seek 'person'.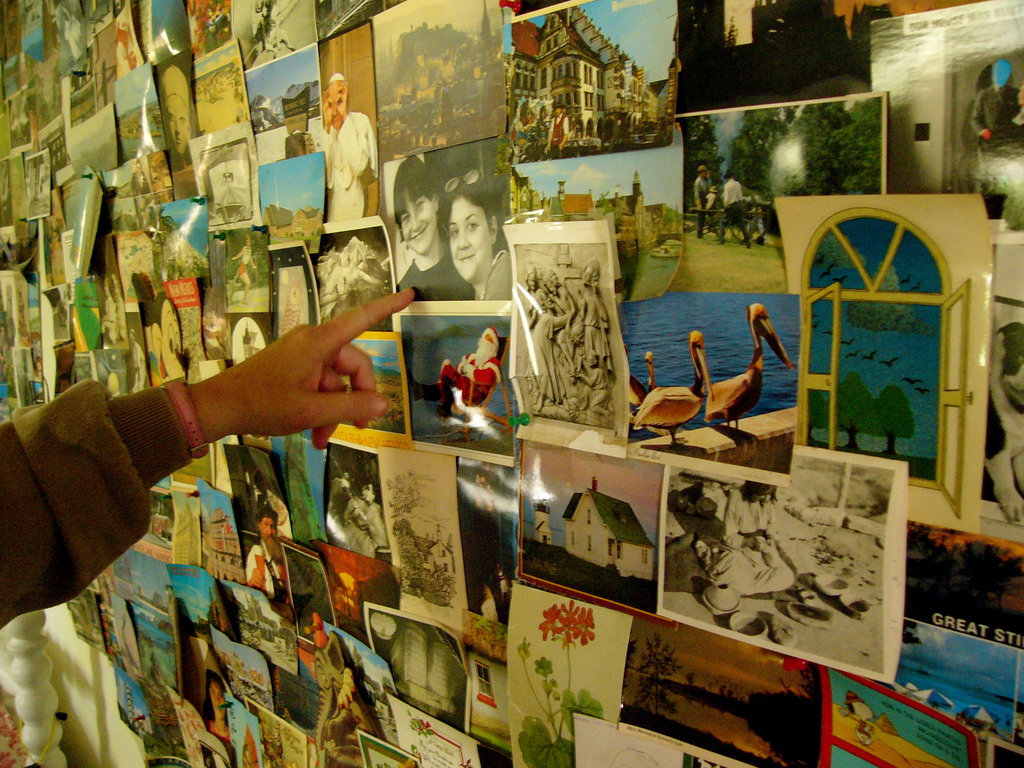
Rect(345, 483, 392, 555).
